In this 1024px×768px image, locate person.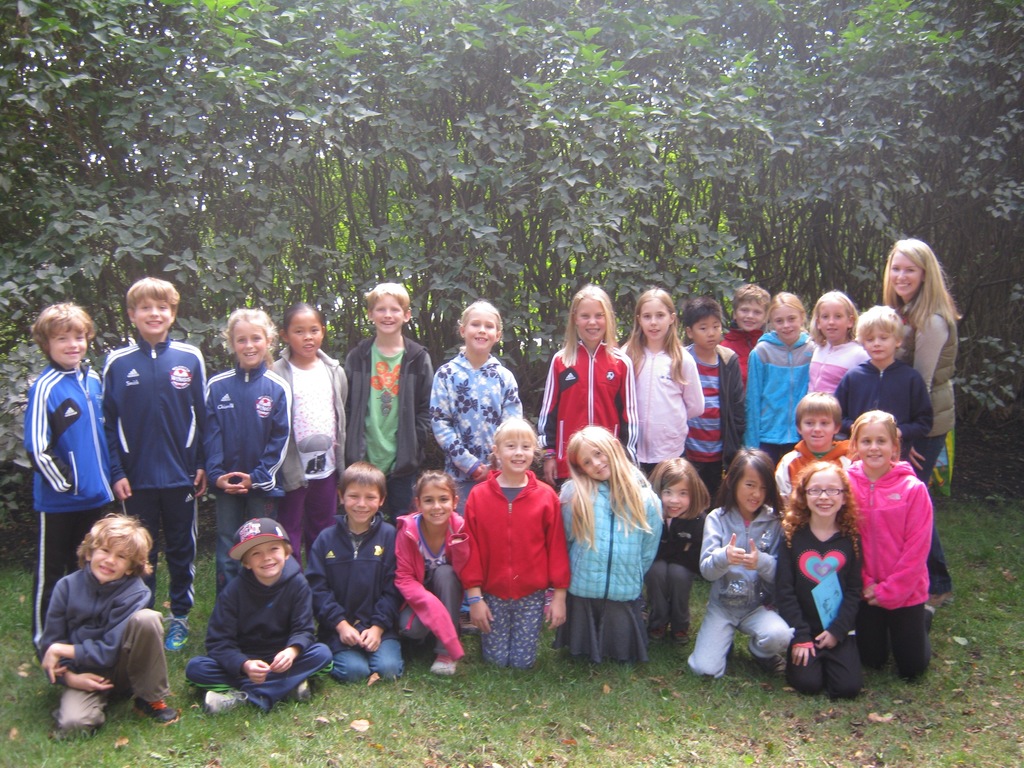
Bounding box: (left=659, top=453, right=717, bottom=649).
